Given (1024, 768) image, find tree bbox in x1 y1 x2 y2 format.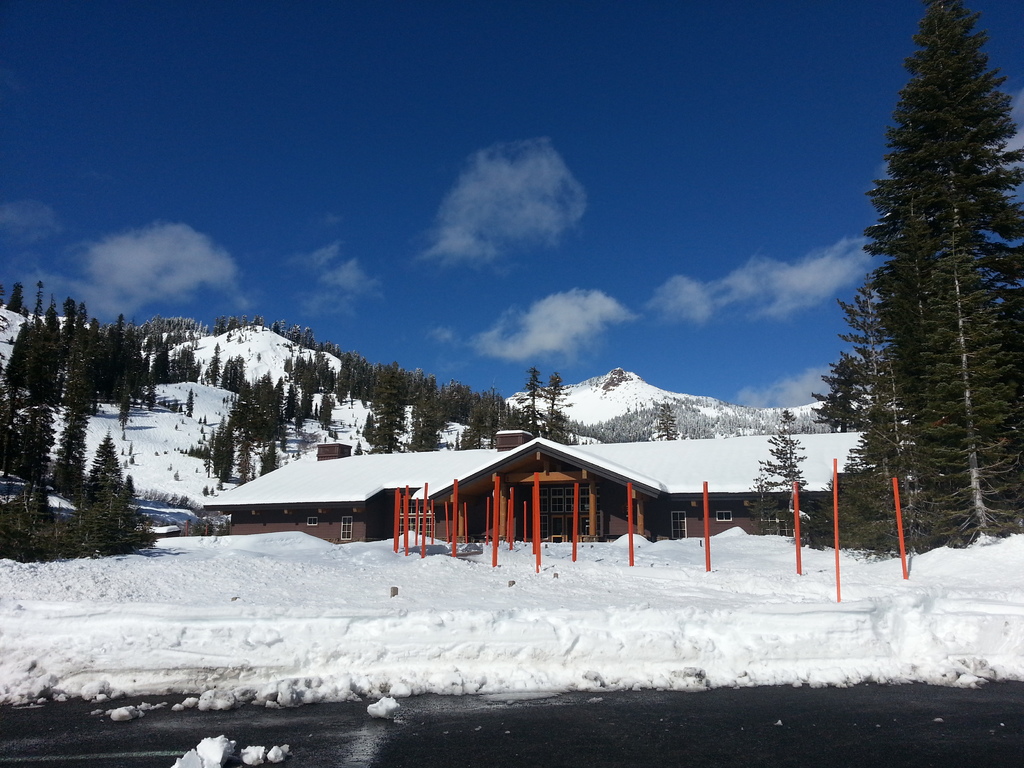
411 369 442 417.
